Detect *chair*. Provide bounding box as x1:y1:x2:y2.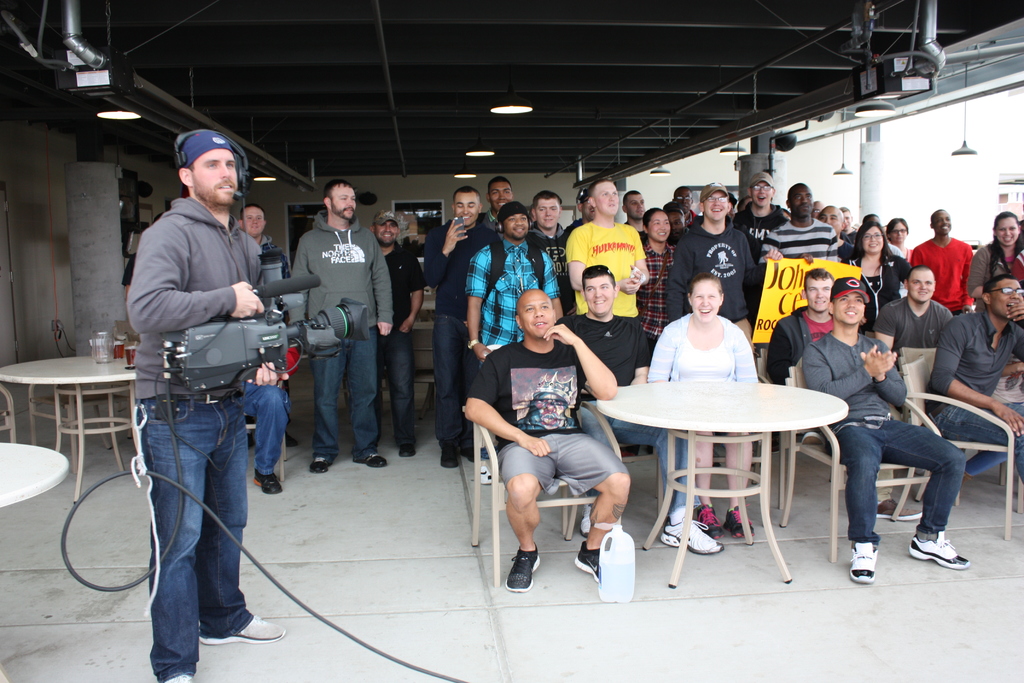
652:358:771:530.
